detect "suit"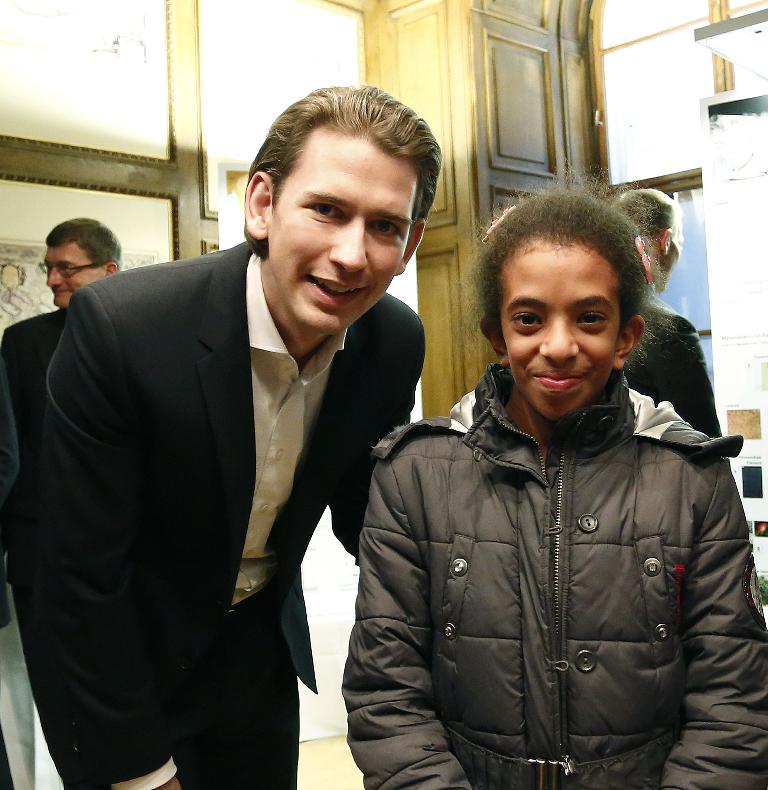
32,156,429,778
